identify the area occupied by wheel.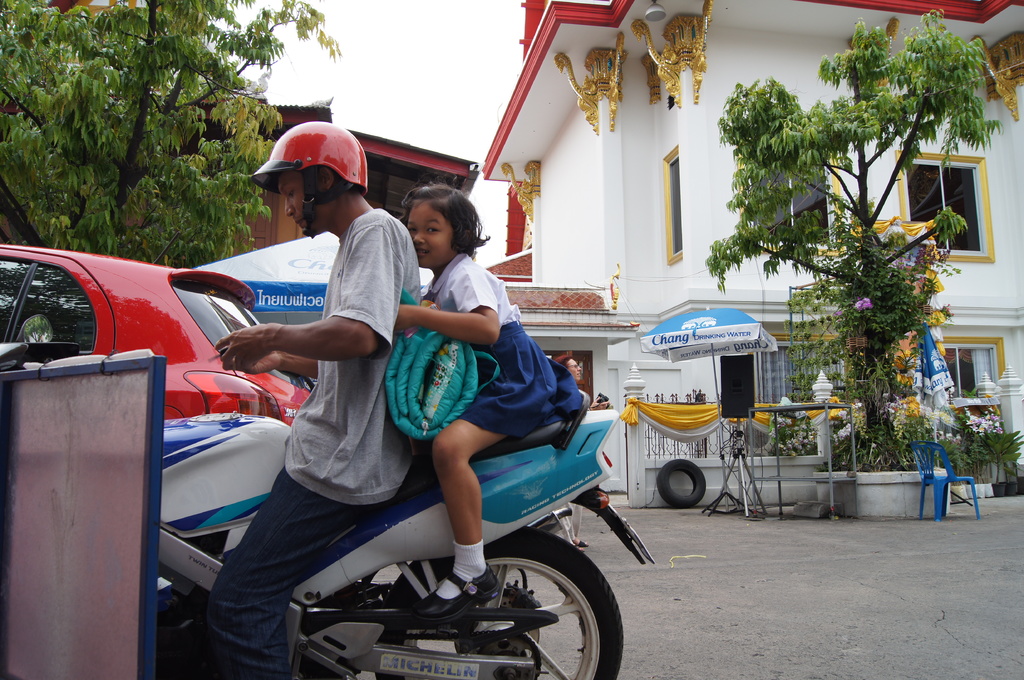
Area: [x1=372, y1=523, x2=626, y2=679].
